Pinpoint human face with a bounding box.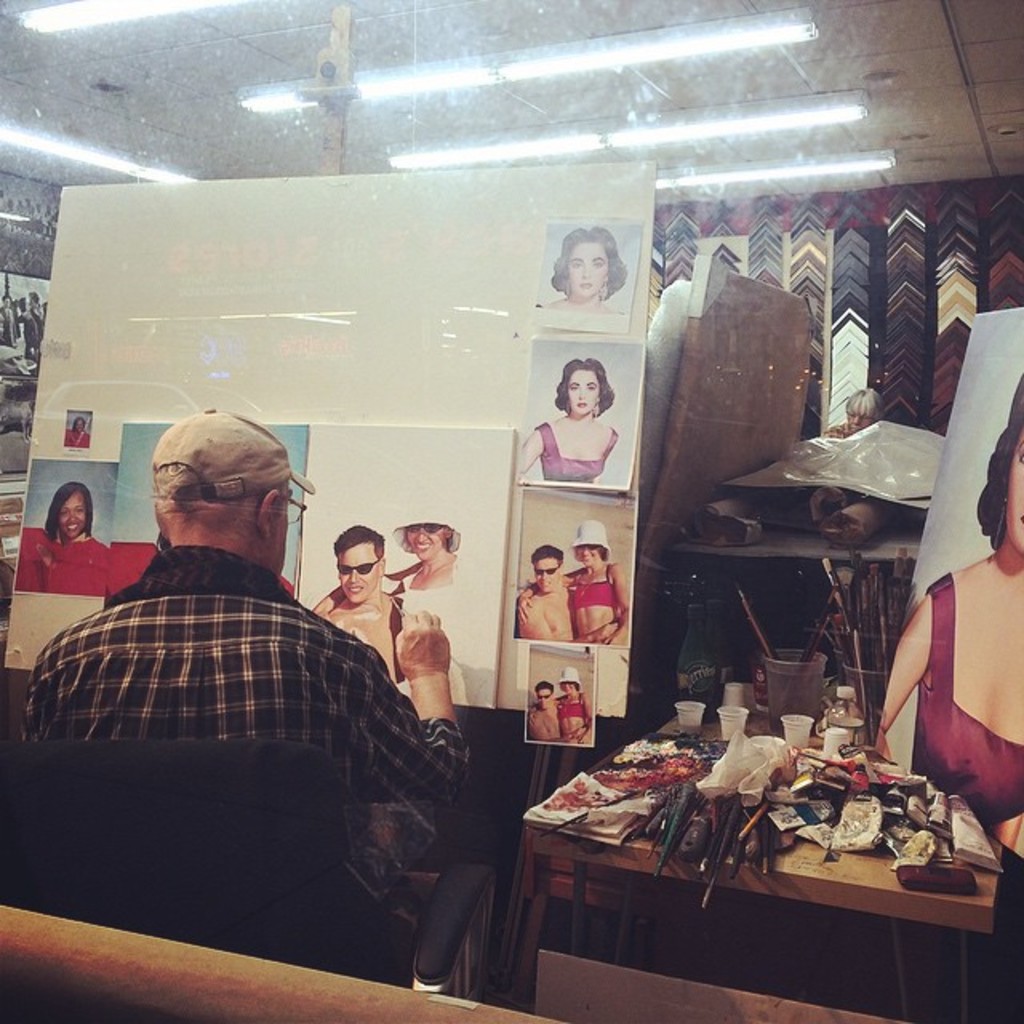
(left=558, top=682, right=574, bottom=696).
